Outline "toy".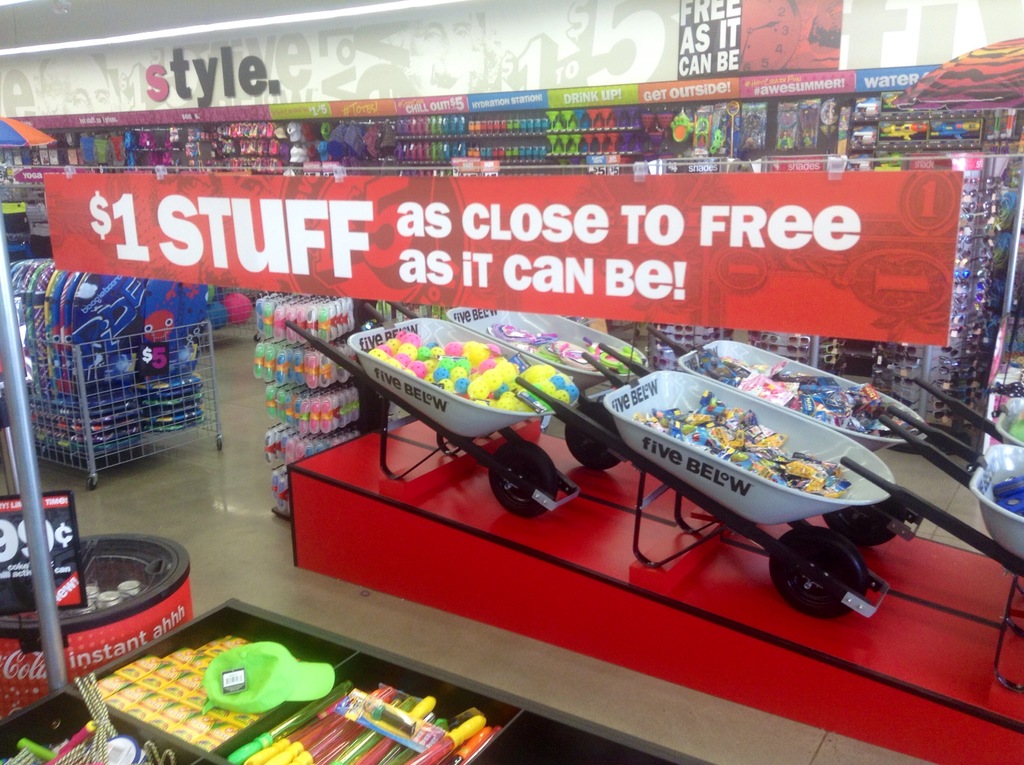
Outline: left=323, top=436, right=329, bottom=453.
